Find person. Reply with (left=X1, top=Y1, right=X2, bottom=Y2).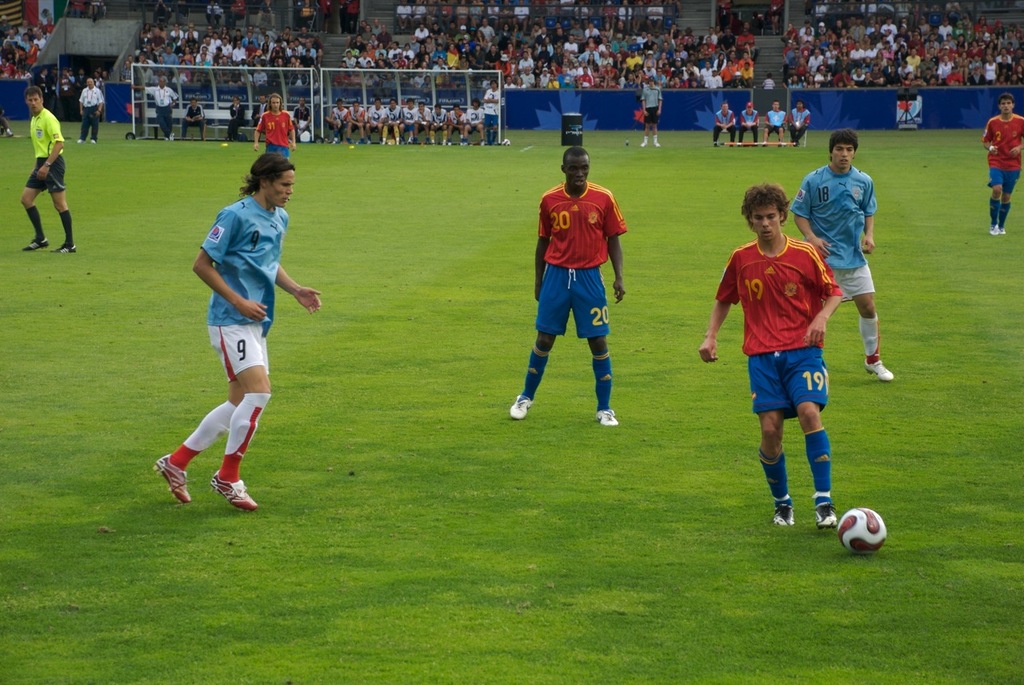
(left=714, top=104, right=738, bottom=145).
